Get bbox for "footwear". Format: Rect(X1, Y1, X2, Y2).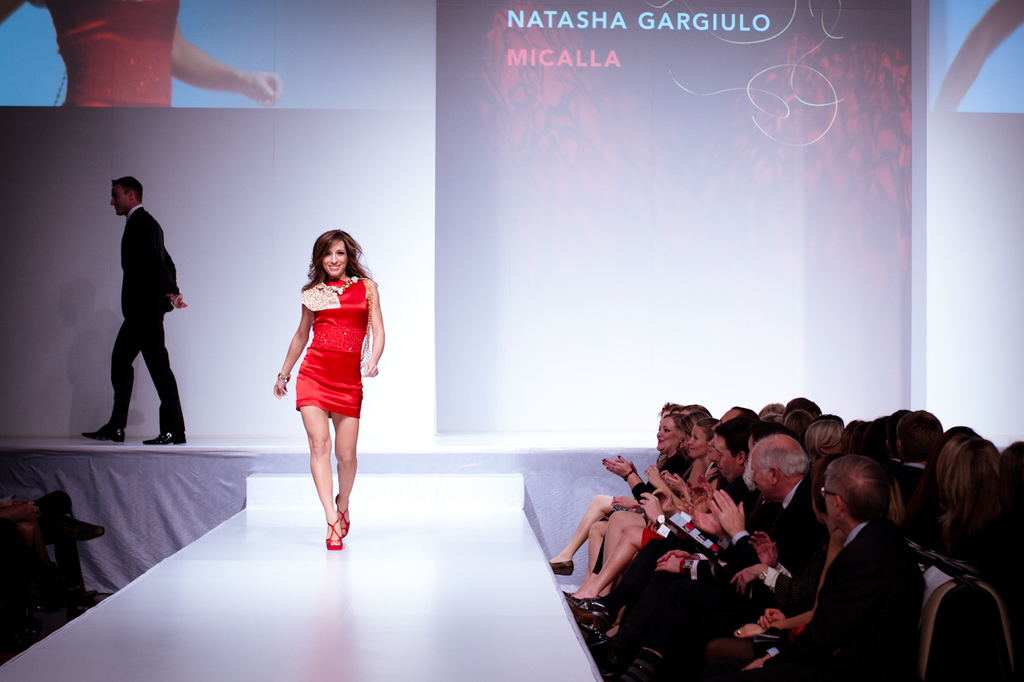
Rect(586, 626, 621, 652).
